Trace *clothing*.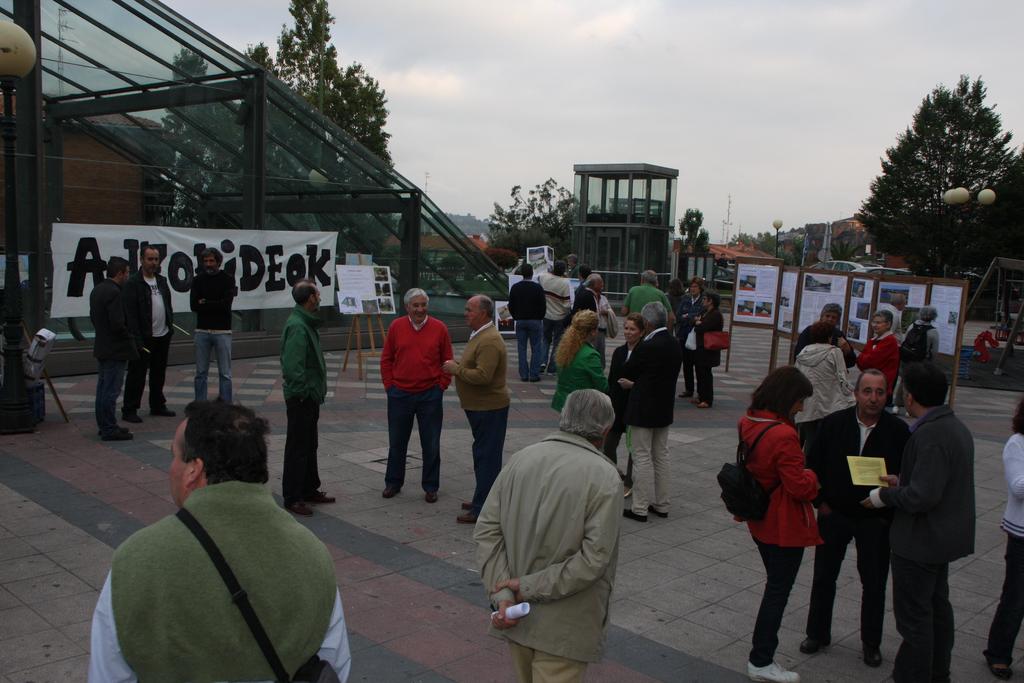
Traced to rect(620, 286, 672, 318).
